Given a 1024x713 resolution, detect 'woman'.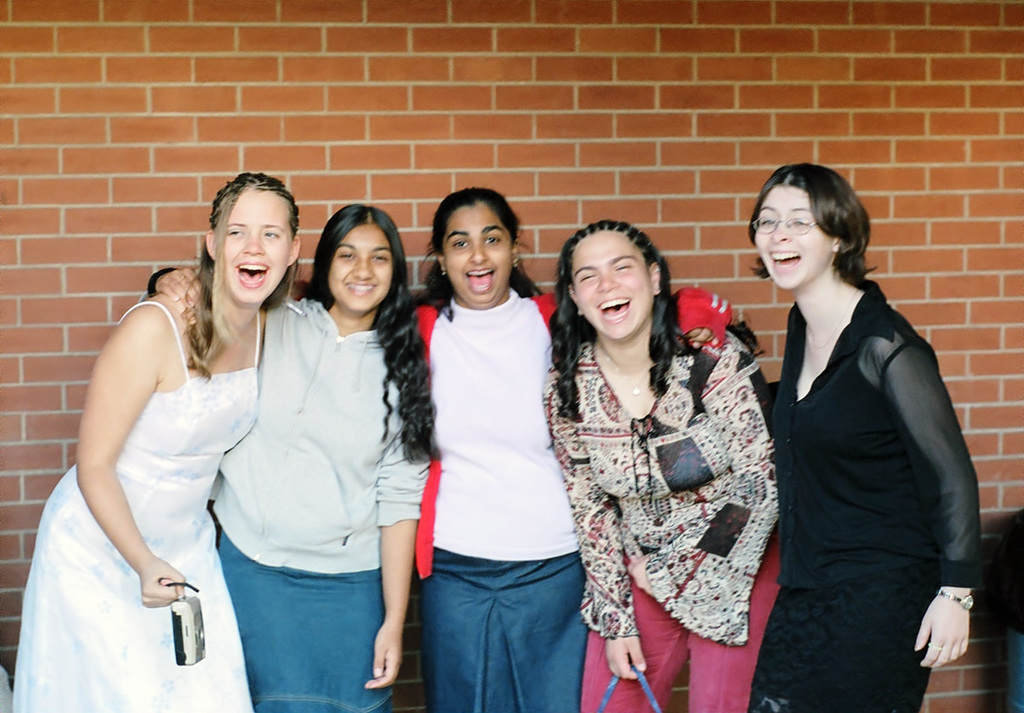
x1=0, y1=156, x2=308, y2=712.
